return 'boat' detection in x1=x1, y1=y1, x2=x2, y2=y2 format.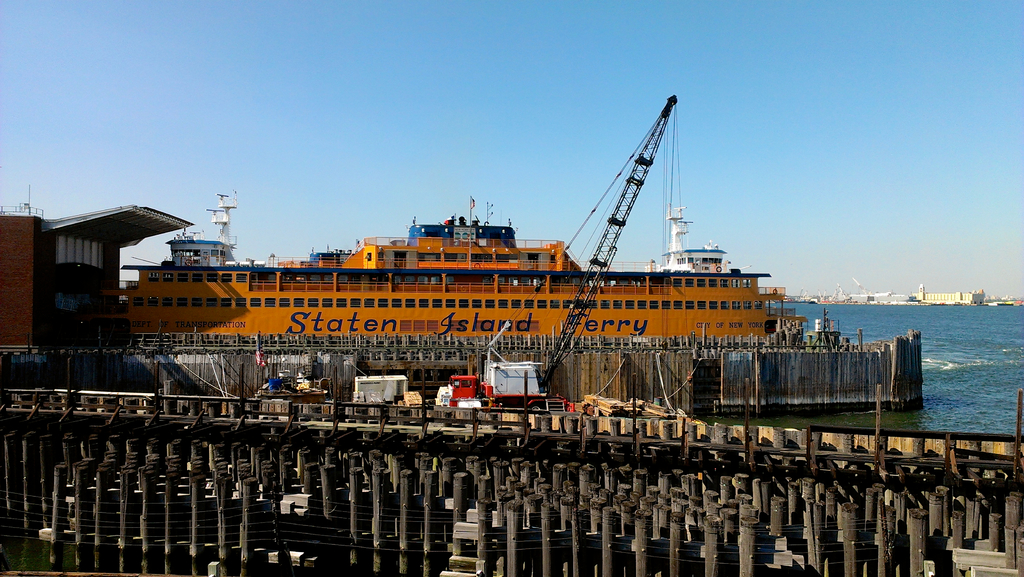
x1=89, y1=110, x2=966, y2=386.
